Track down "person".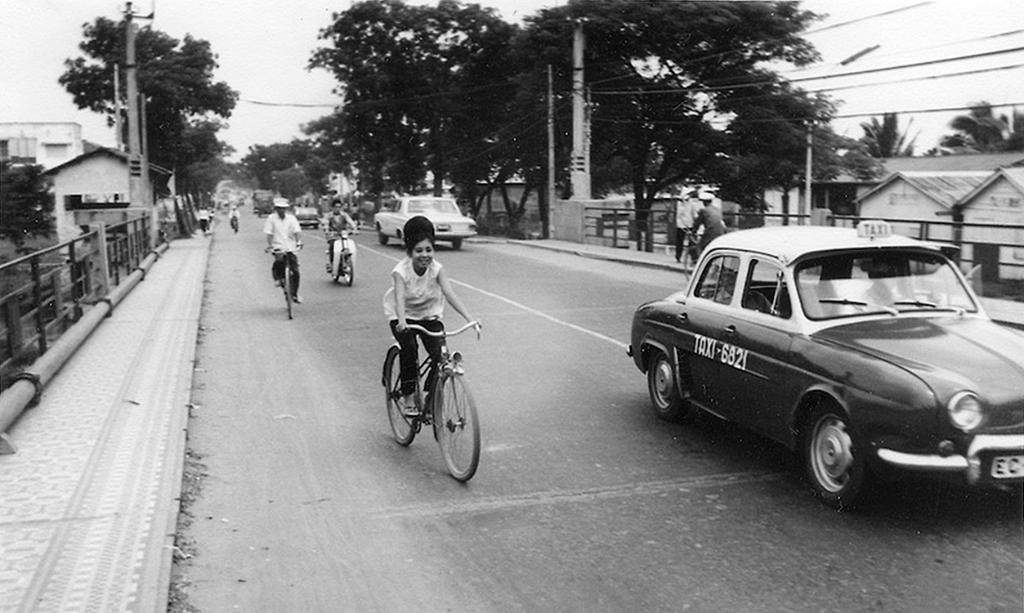
Tracked to (387,220,481,471).
